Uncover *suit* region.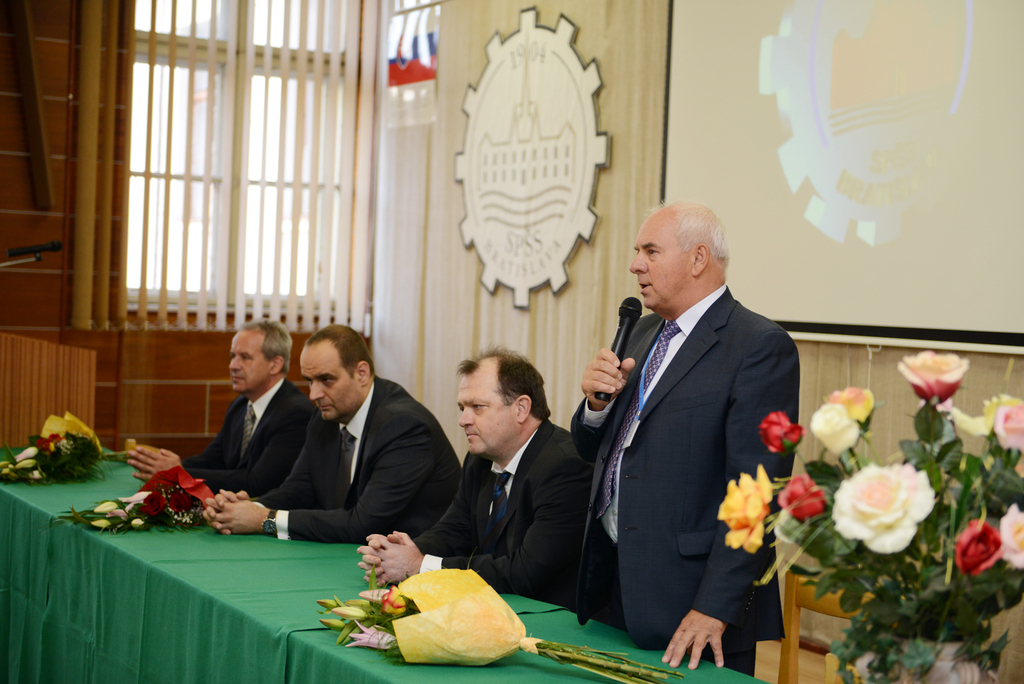
Uncovered: box(249, 374, 467, 546).
